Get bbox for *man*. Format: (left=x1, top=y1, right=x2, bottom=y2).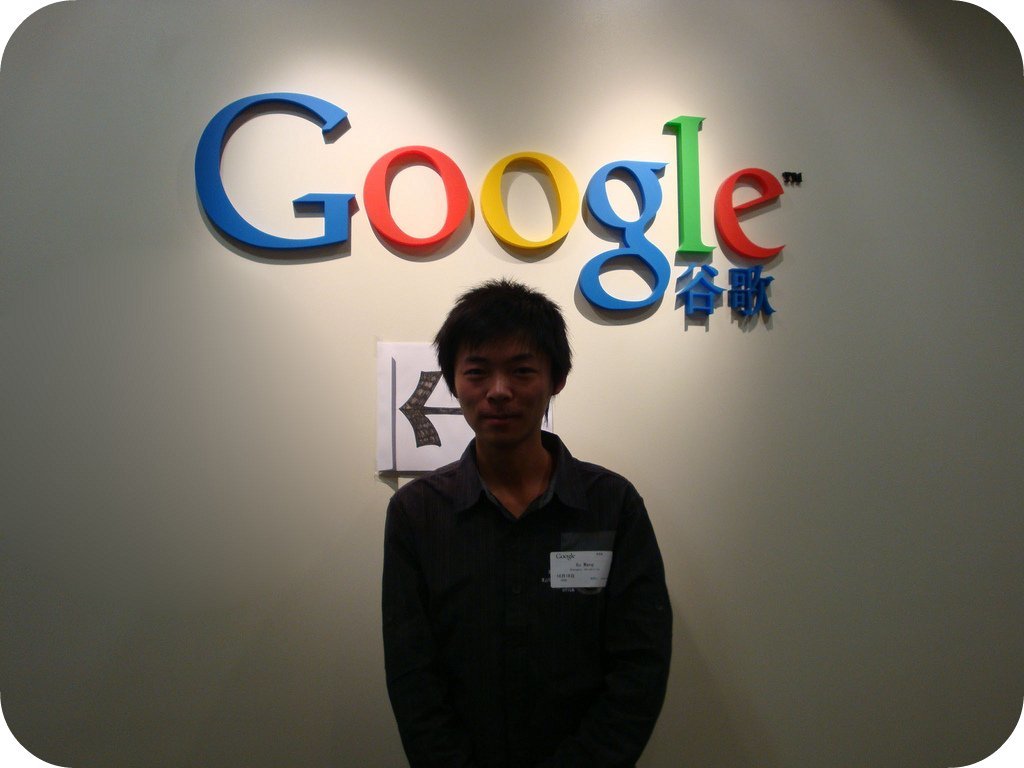
(left=363, top=281, right=681, bottom=765).
